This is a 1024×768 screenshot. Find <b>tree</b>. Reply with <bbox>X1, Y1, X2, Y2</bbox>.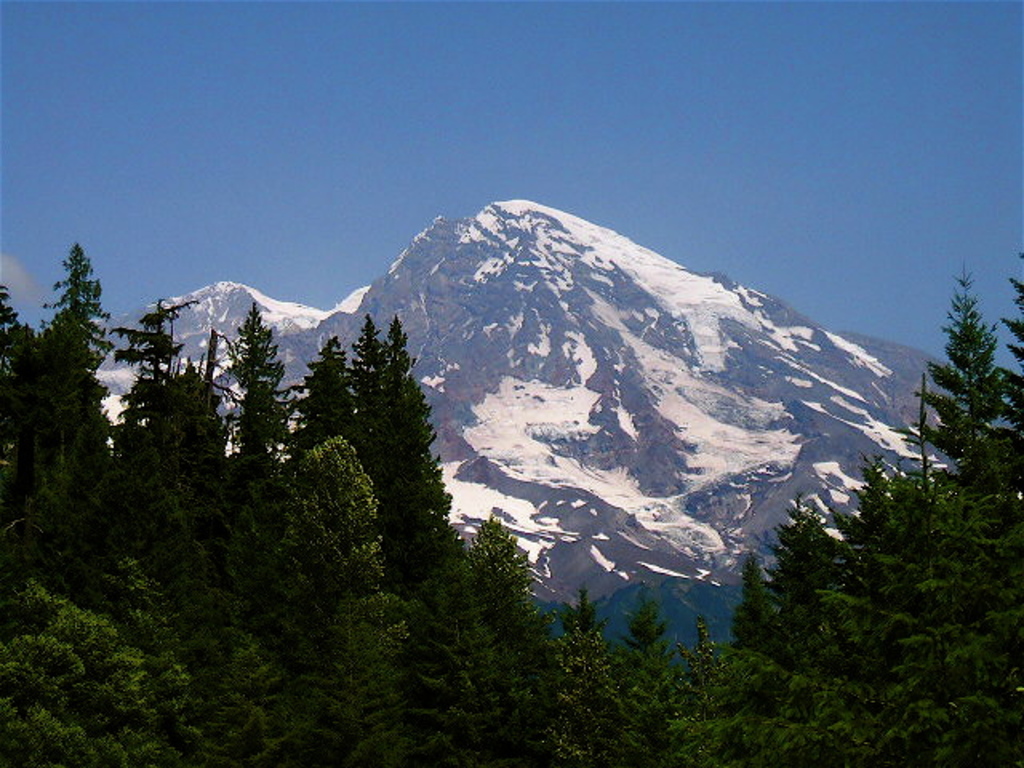
<bbox>266, 419, 402, 586</bbox>.
